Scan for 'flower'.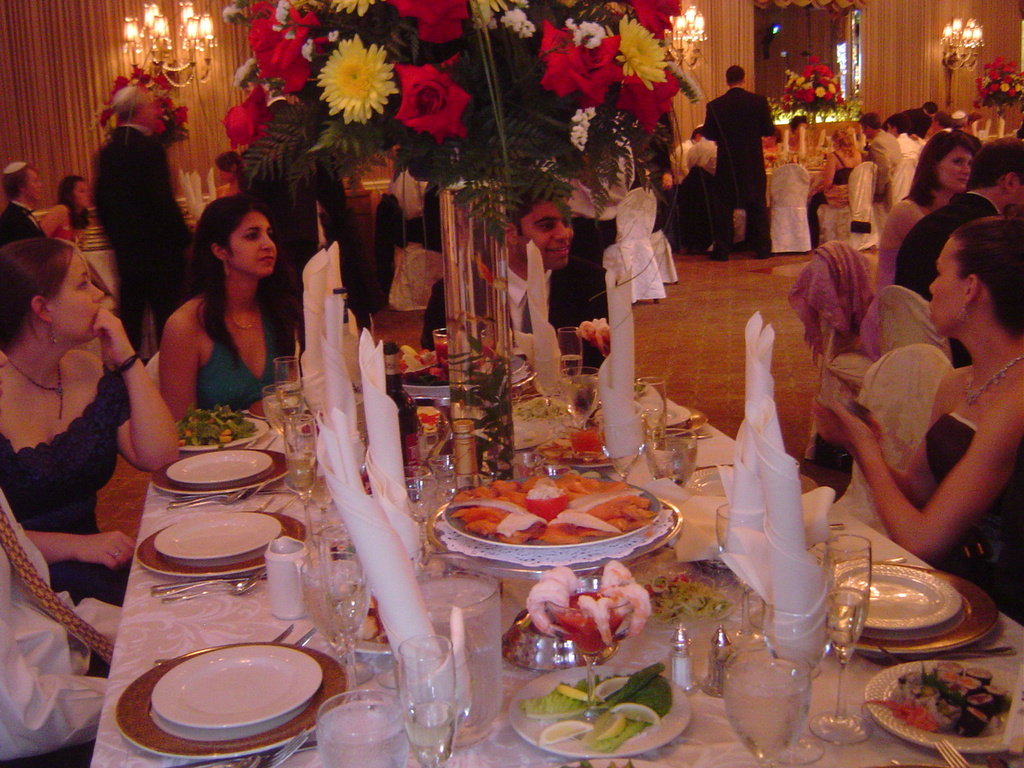
Scan result: BBox(626, 10, 671, 94).
